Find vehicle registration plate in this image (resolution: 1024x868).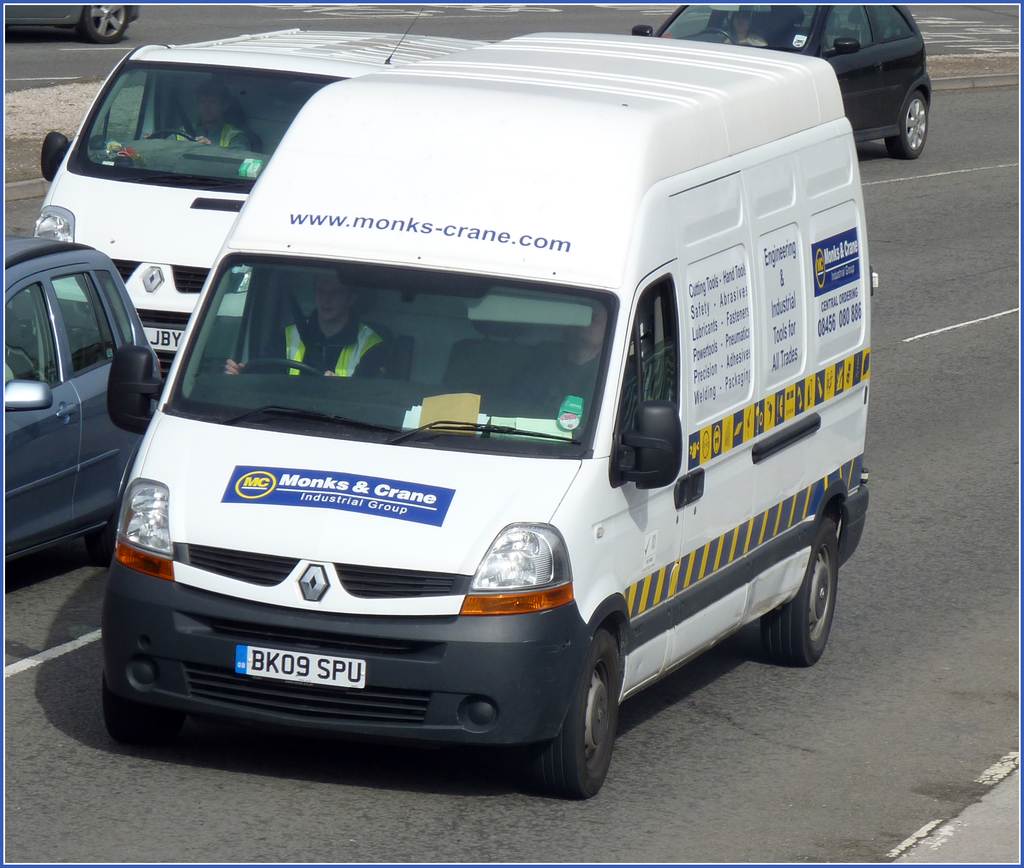
<region>231, 639, 368, 690</region>.
